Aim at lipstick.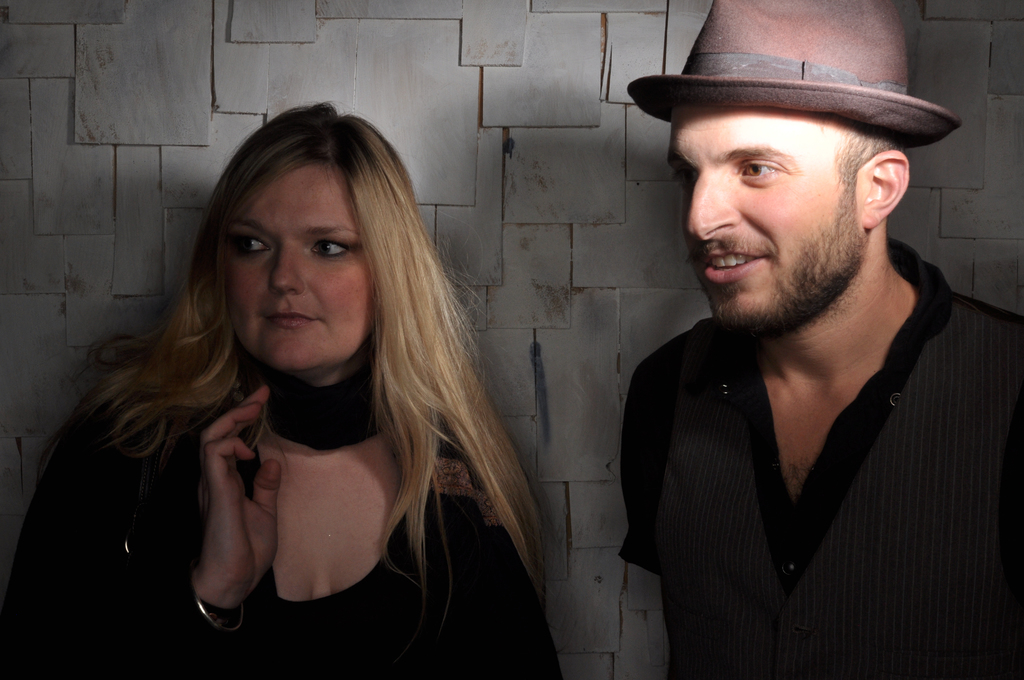
Aimed at (left=264, top=309, right=319, bottom=330).
